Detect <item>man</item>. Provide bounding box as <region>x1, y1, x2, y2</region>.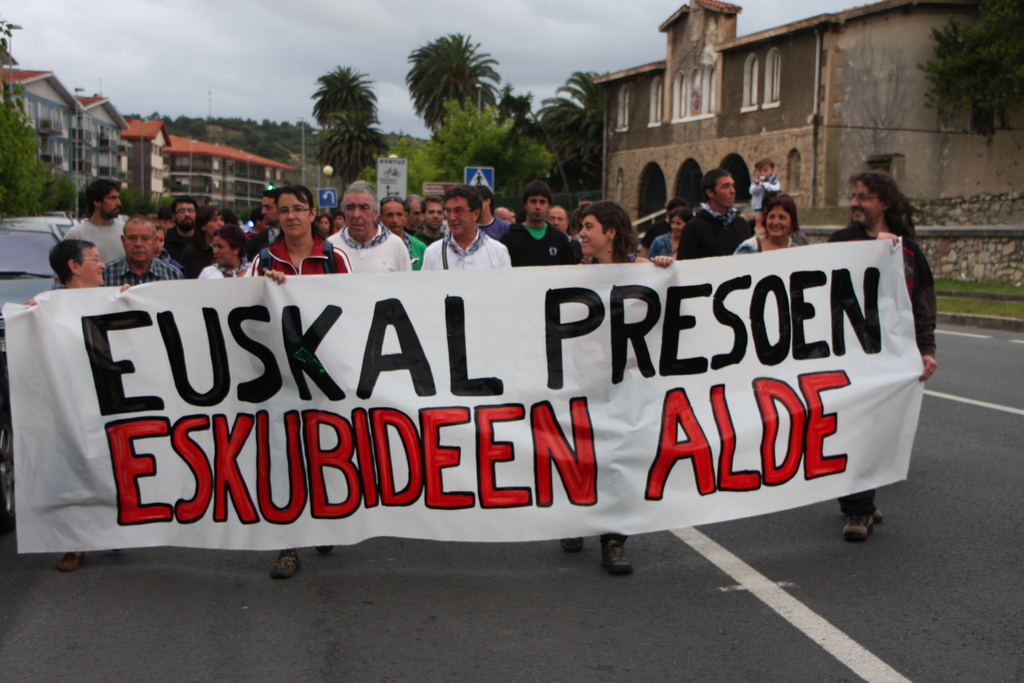
<region>483, 186, 514, 249</region>.
